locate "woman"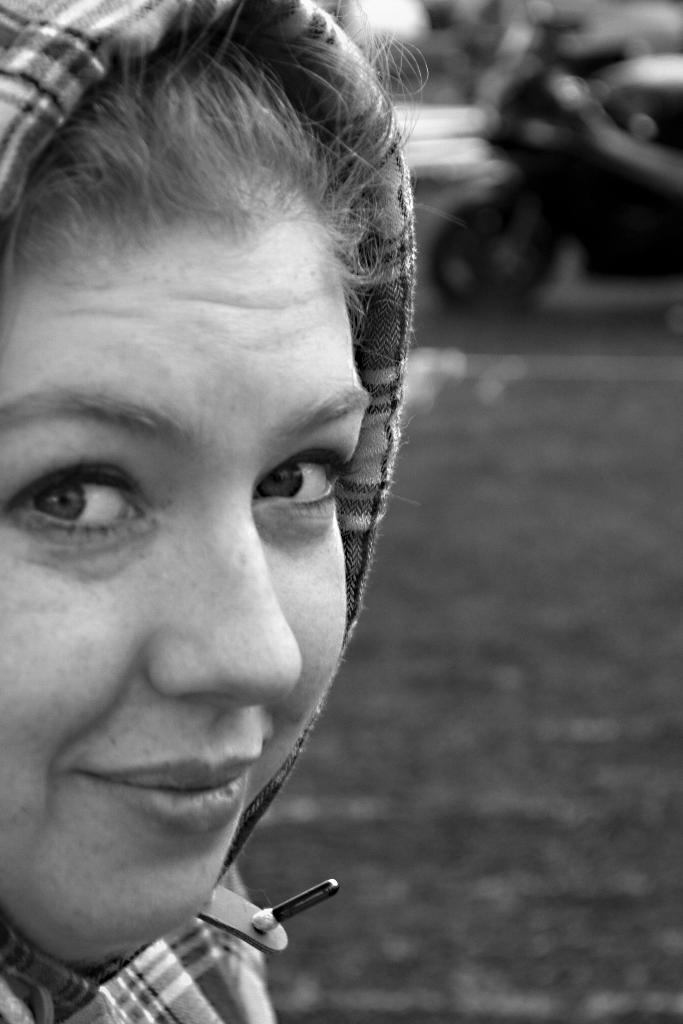
<box>0,19,496,1019</box>
